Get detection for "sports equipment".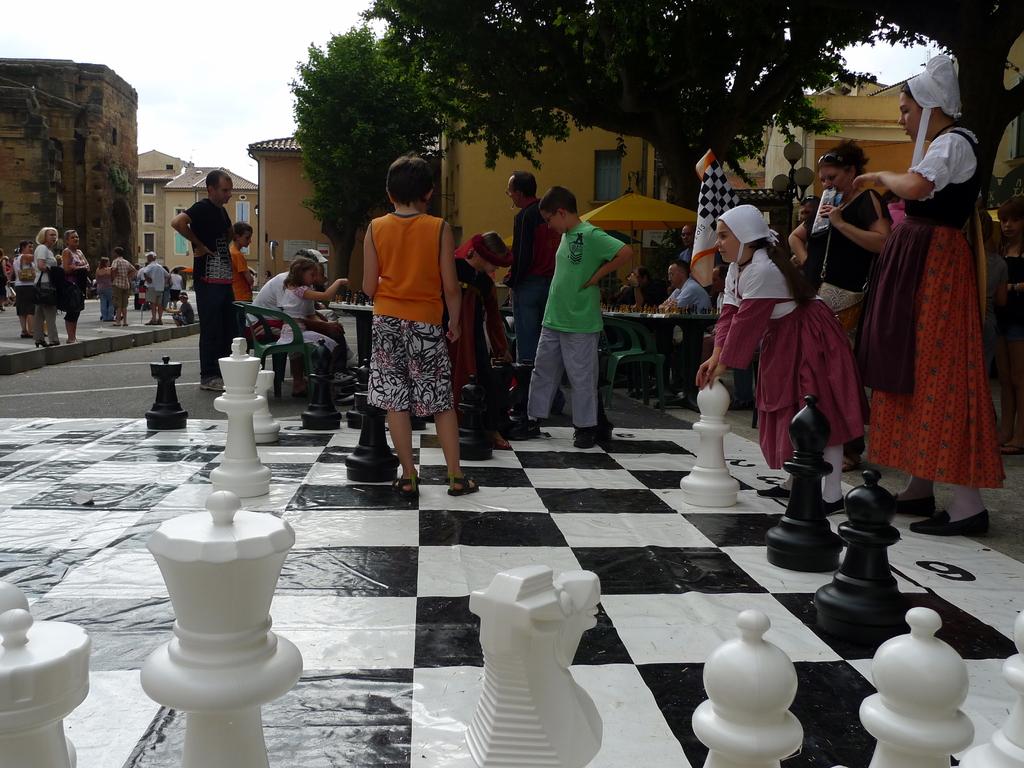
Detection: select_region(0, 408, 1023, 767).
